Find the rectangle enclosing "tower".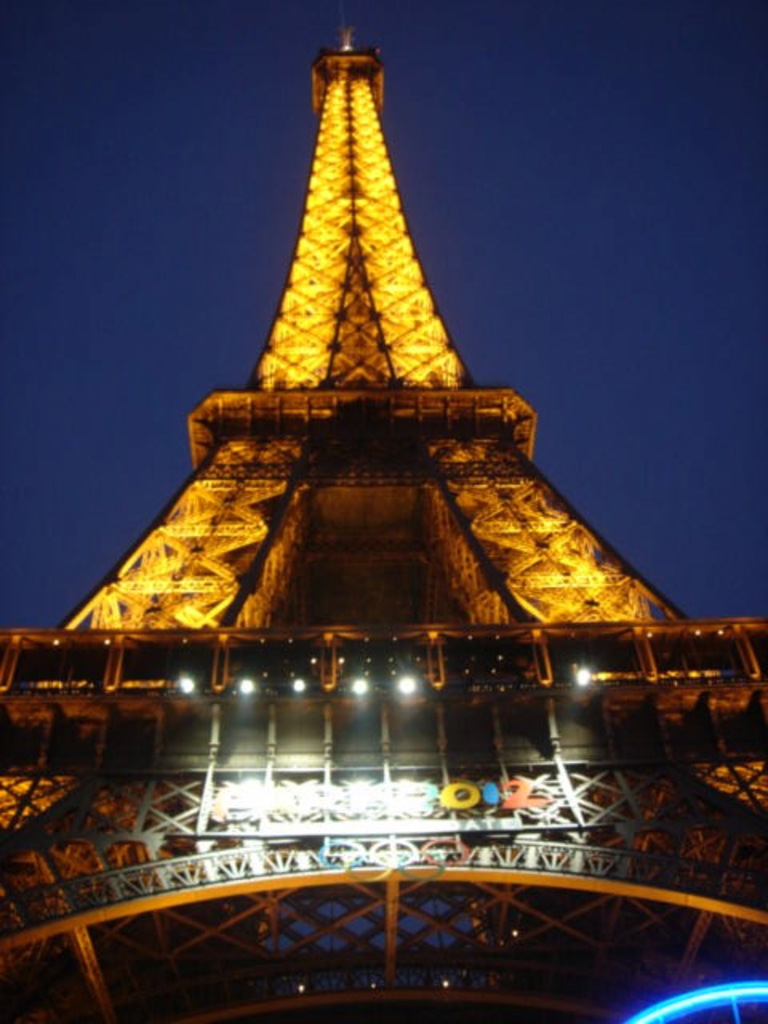
[x1=43, y1=27, x2=702, y2=822].
